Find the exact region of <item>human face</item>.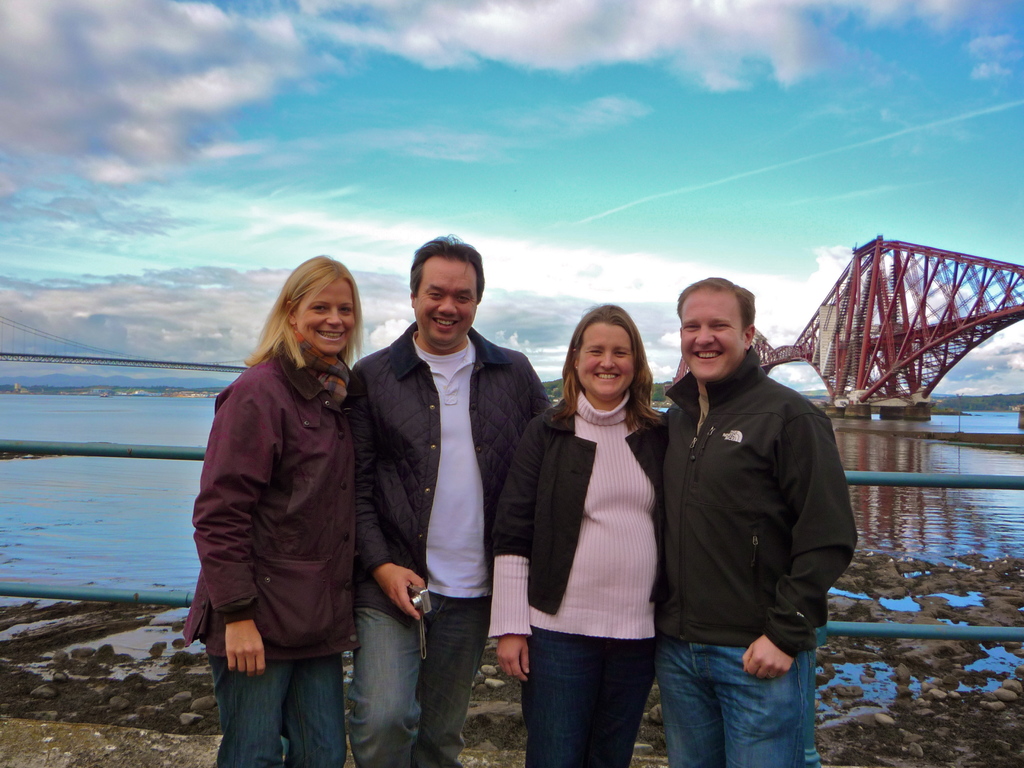
Exact region: pyautogui.locateOnScreen(308, 284, 361, 360).
